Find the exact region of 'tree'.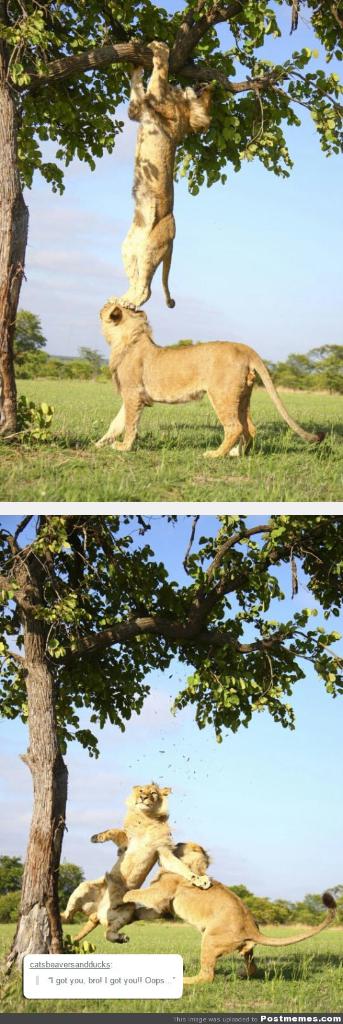
Exact region: crop(0, 519, 342, 984).
